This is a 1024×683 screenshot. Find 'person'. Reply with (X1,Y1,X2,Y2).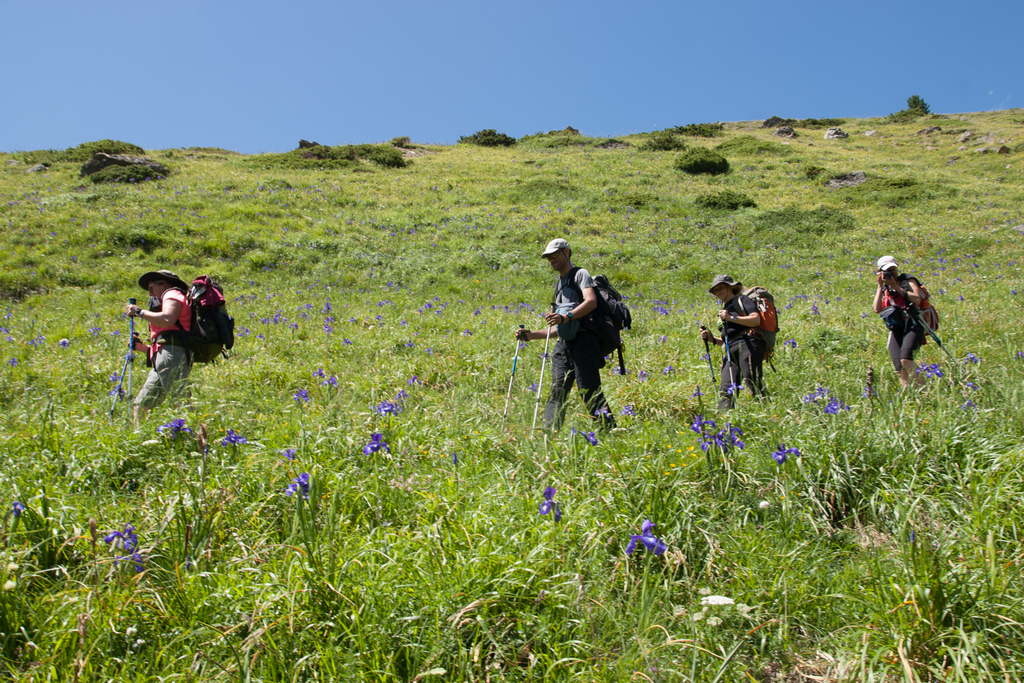
(701,284,760,415).
